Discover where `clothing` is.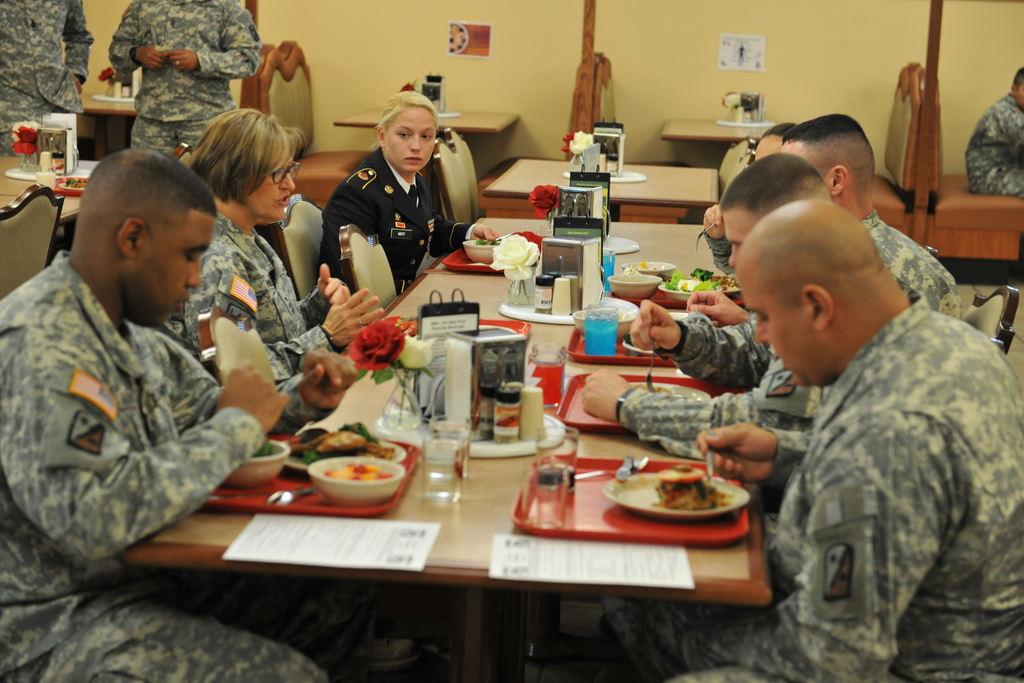
Discovered at 0,1,94,156.
